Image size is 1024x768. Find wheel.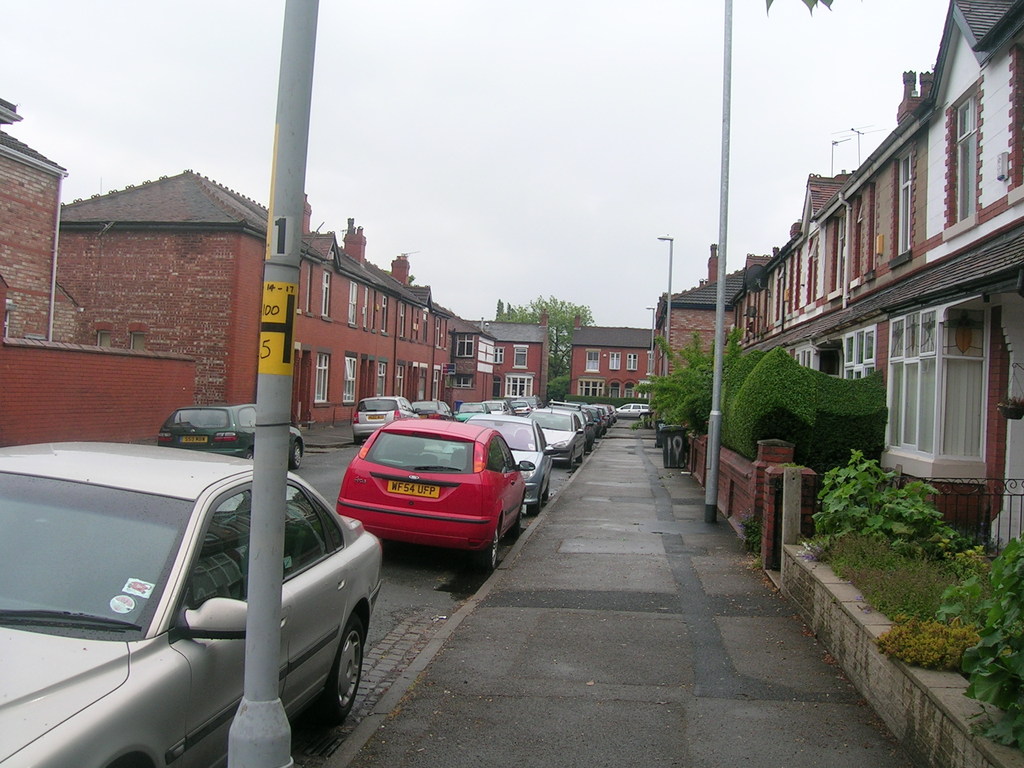
542, 474, 550, 500.
